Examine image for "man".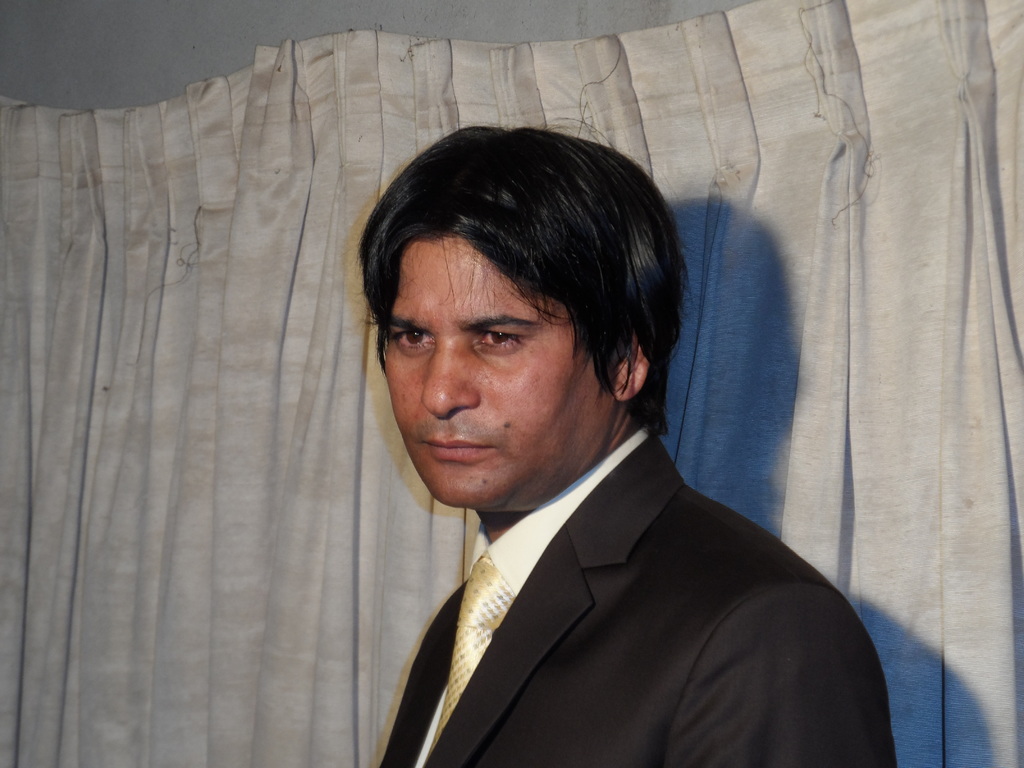
Examination result: (x1=358, y1=120, x2=902, y2=767).
